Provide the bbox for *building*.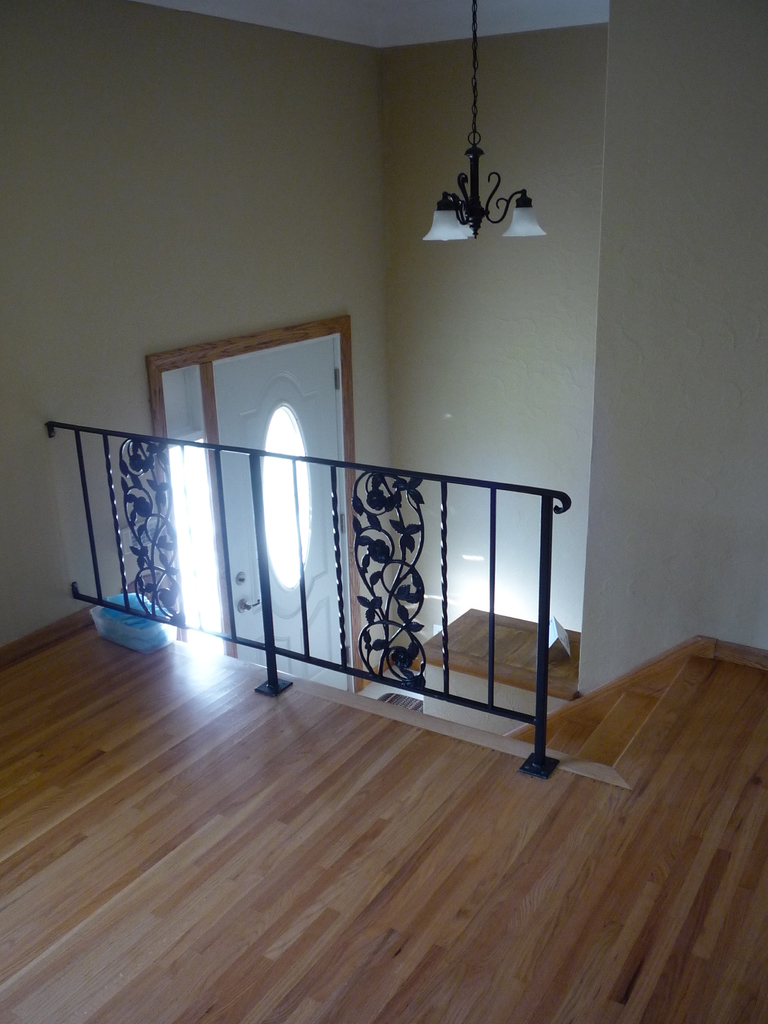
region(0, 0, 764, 1023).
